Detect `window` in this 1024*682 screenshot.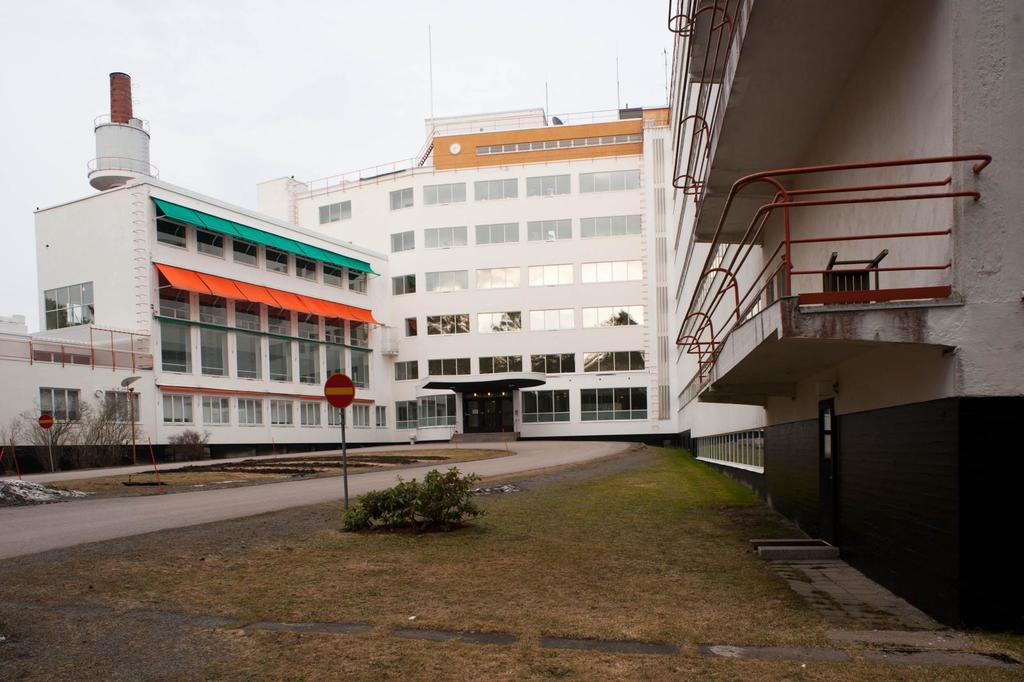
Detection: 42, 281, 97, 331.
